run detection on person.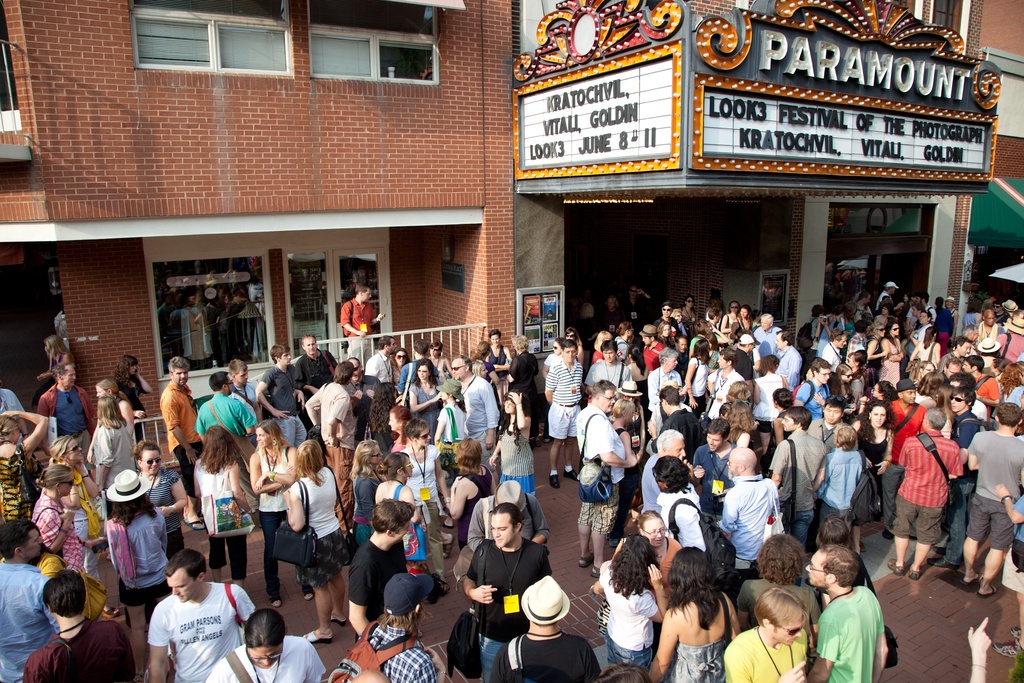
Result: {"x1": 412, "y1": 355, "x2": 443, "y2": 439}.
